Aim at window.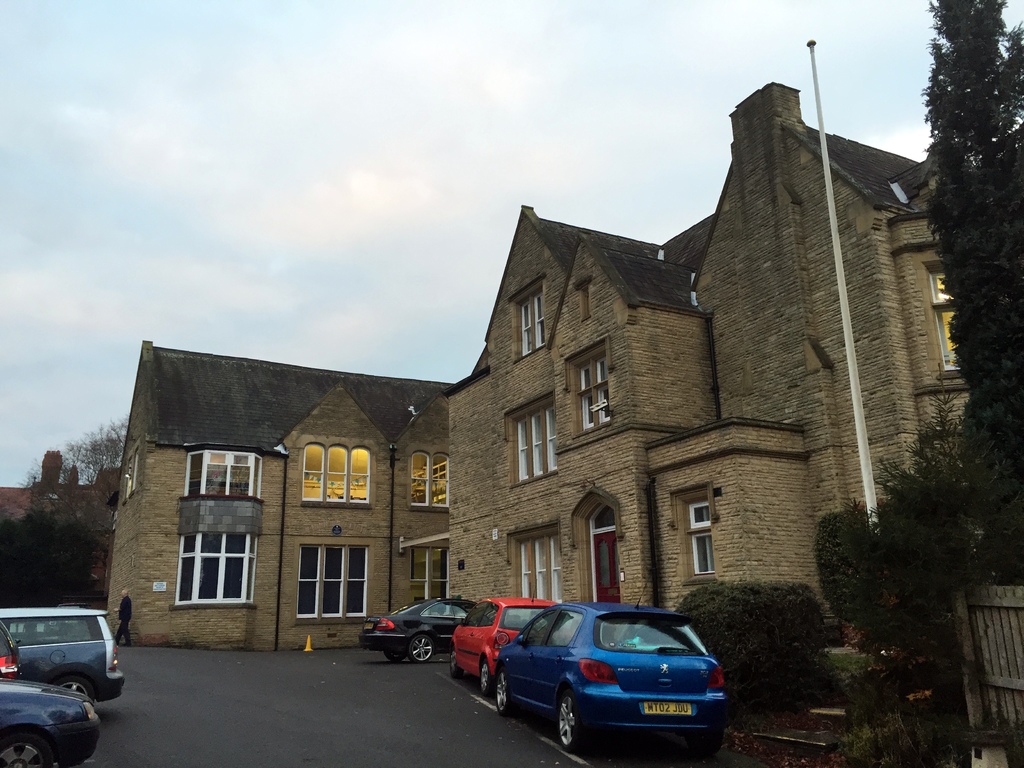
Aimed at <bbox>505, 522, 562, 600</bbox>.
